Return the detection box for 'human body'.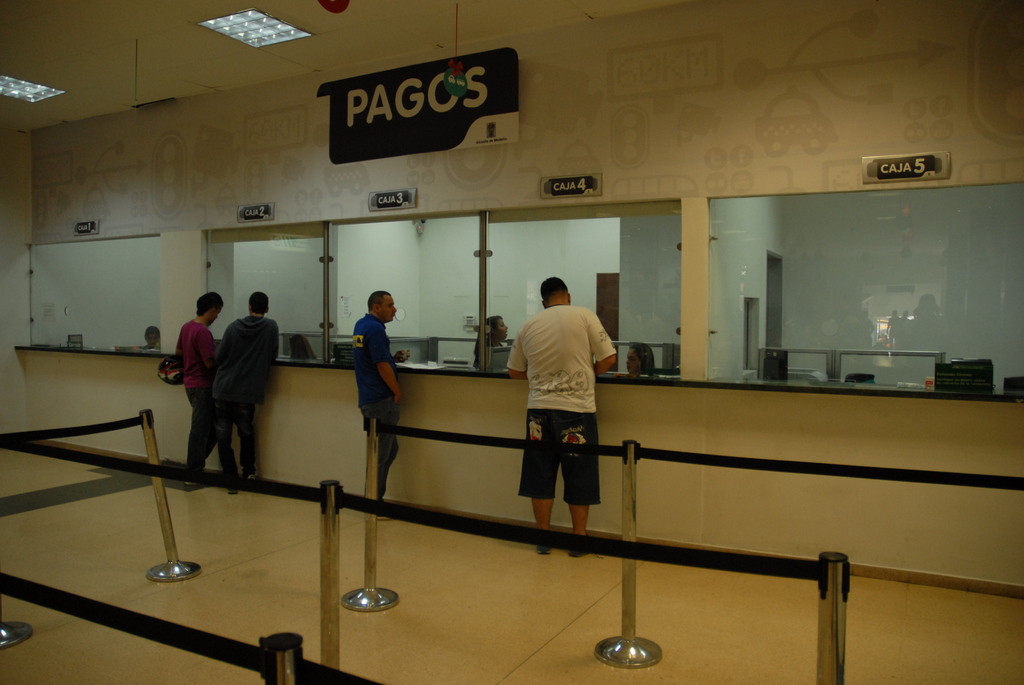
locate(211, 285, 286, 475).
